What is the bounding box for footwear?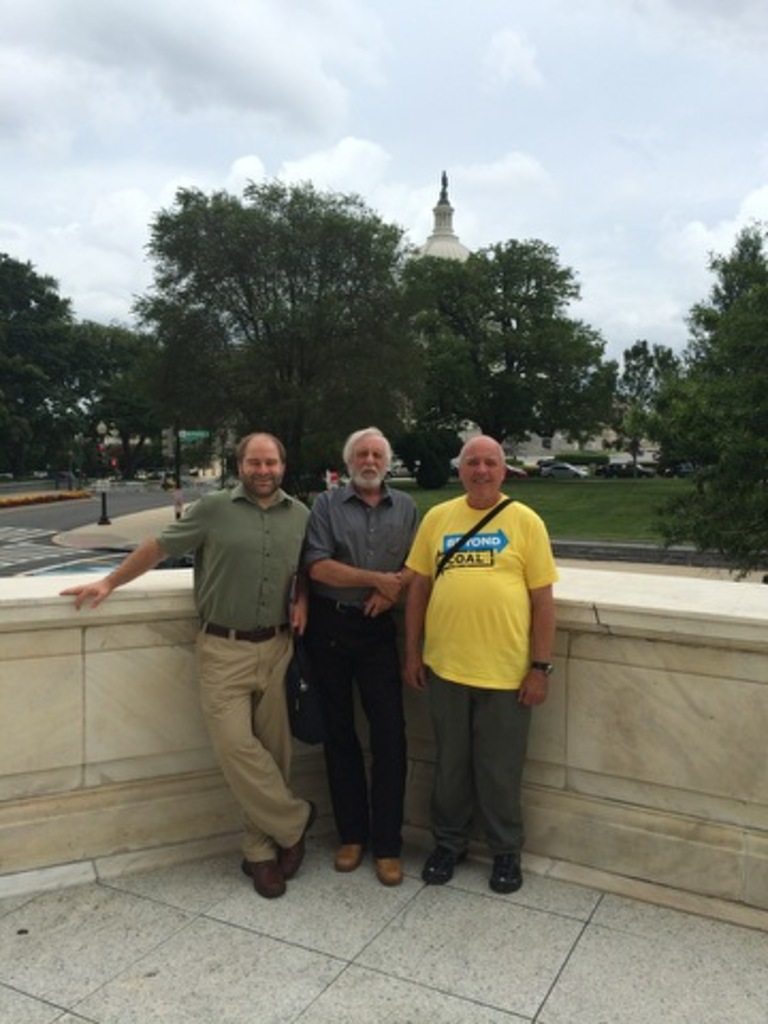
<box>420,851,463,881</box>.
